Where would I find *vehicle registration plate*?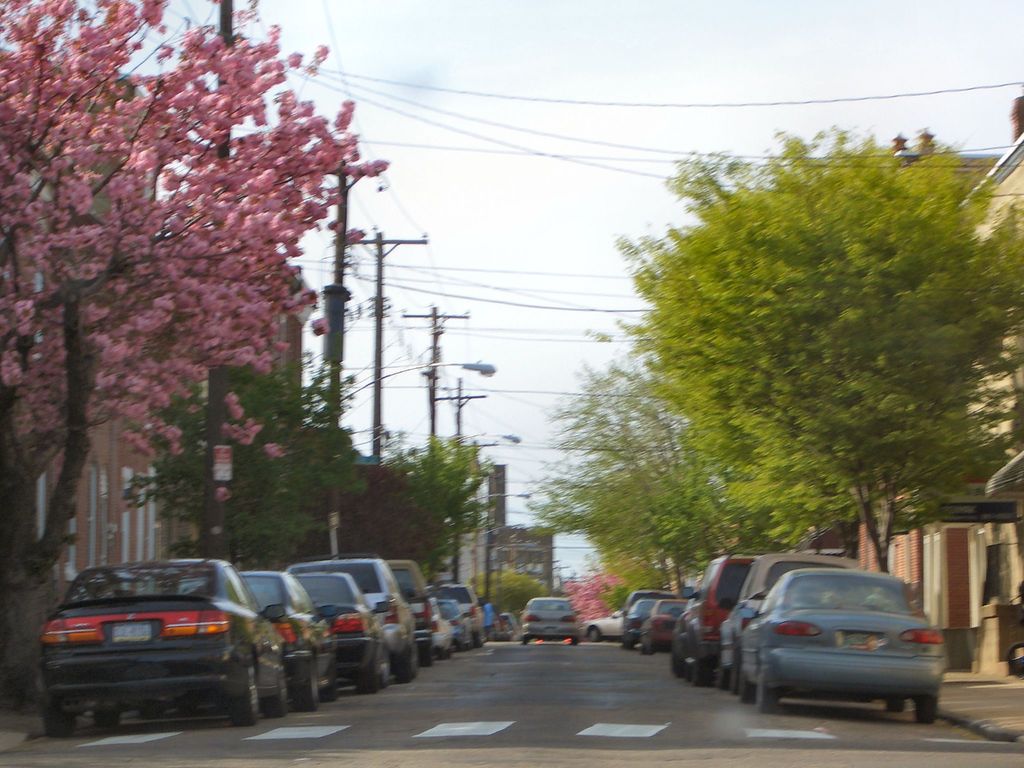
At 112, 622, 156, 644.
